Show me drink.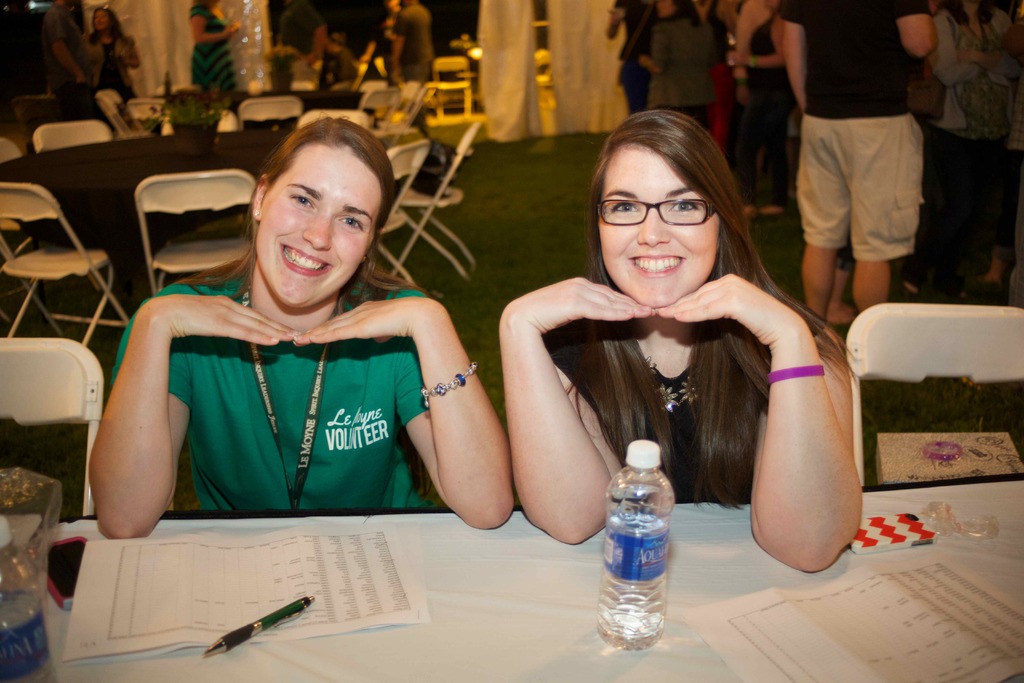
drink is here: <region>598, 441, 676, 650</region>.
